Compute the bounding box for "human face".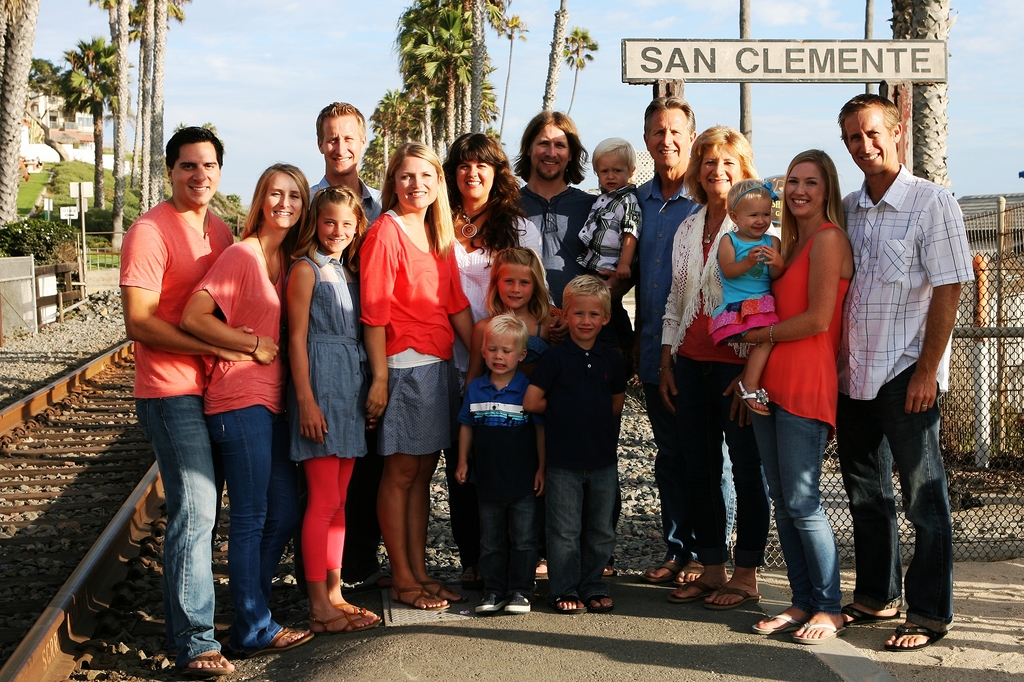
{"x1": 169, "y1": 143, "x2": 220, "y2": 207}.
